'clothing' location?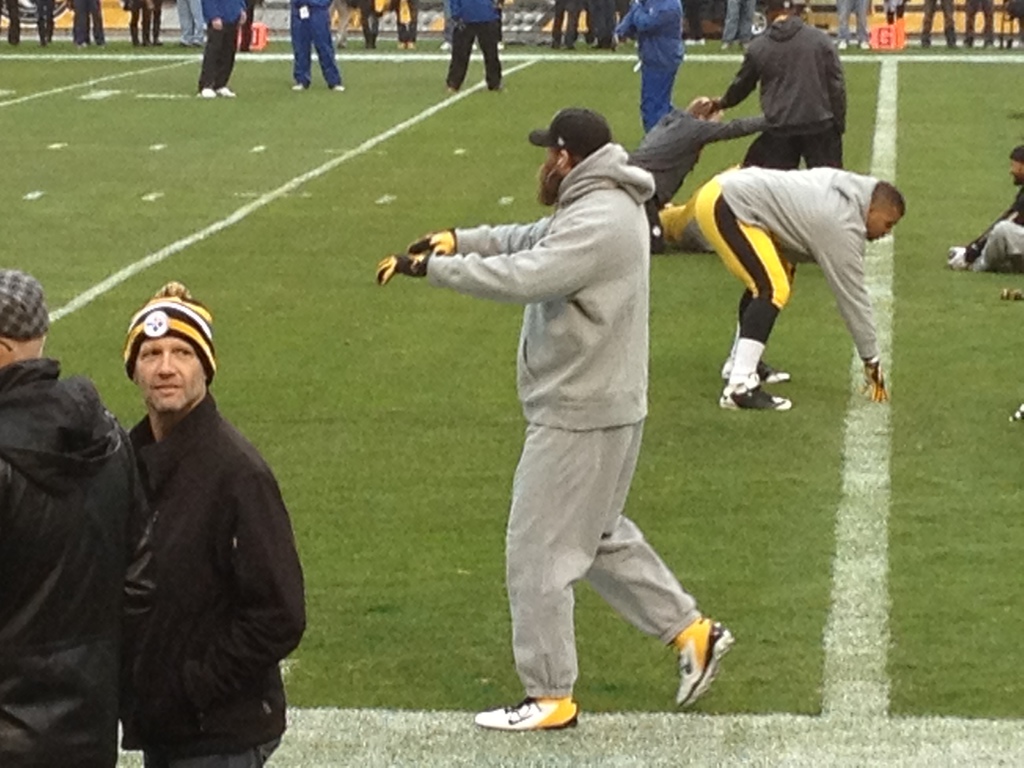
bbox=[579, 0, 618, 49]
